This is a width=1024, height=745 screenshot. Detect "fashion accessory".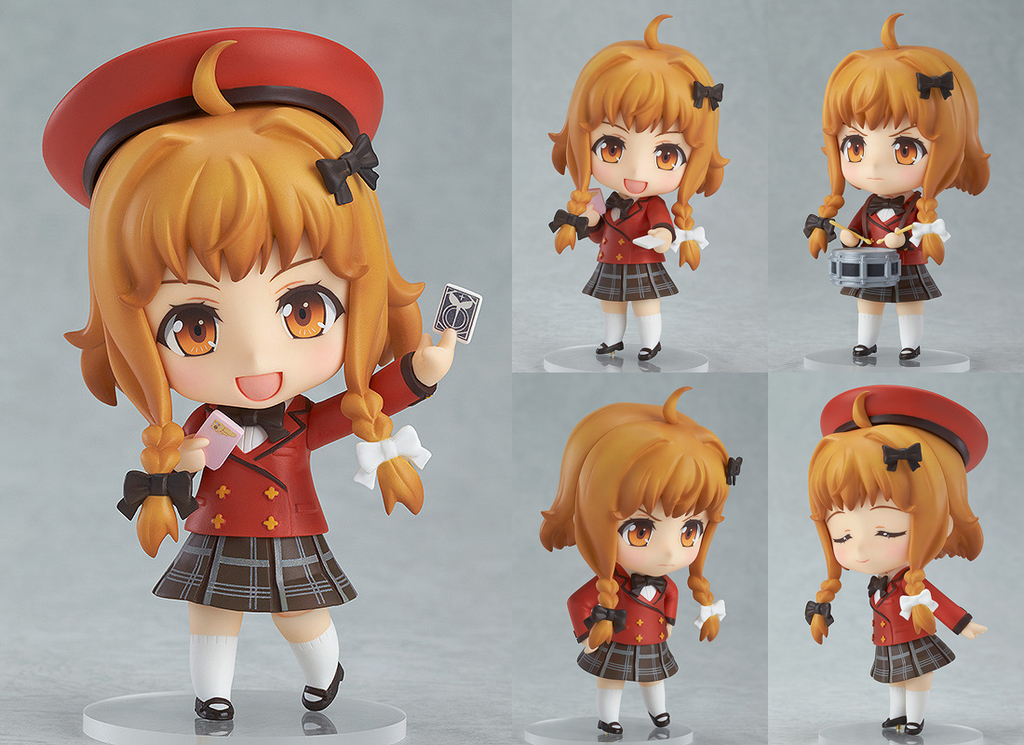
BBox(867, 576, 886, 603).
